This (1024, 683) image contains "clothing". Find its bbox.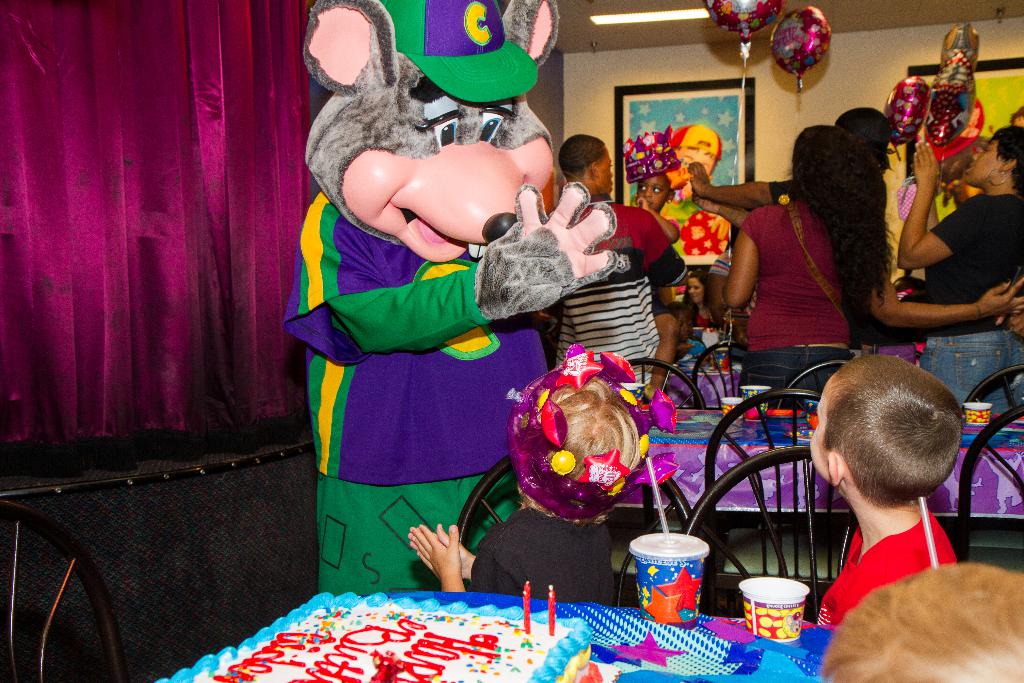
[left=462, top=502, right=614, bottom=607].
